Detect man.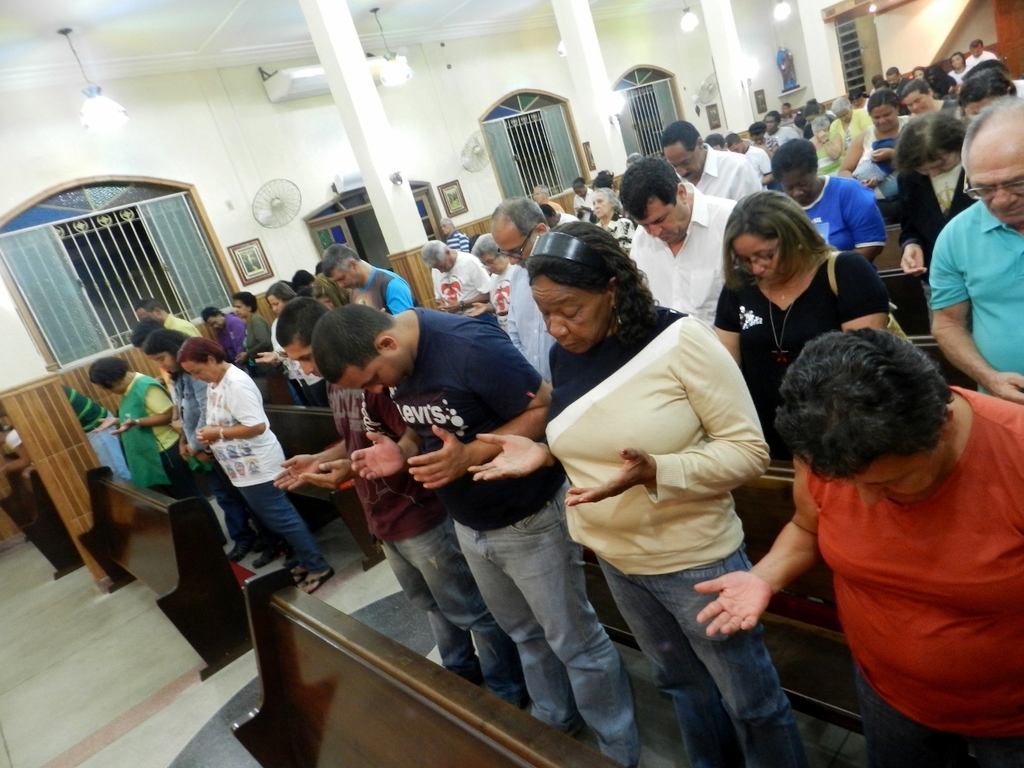
Detected at pyautogui.locateOnScreen(969, 40, 999, 70).
